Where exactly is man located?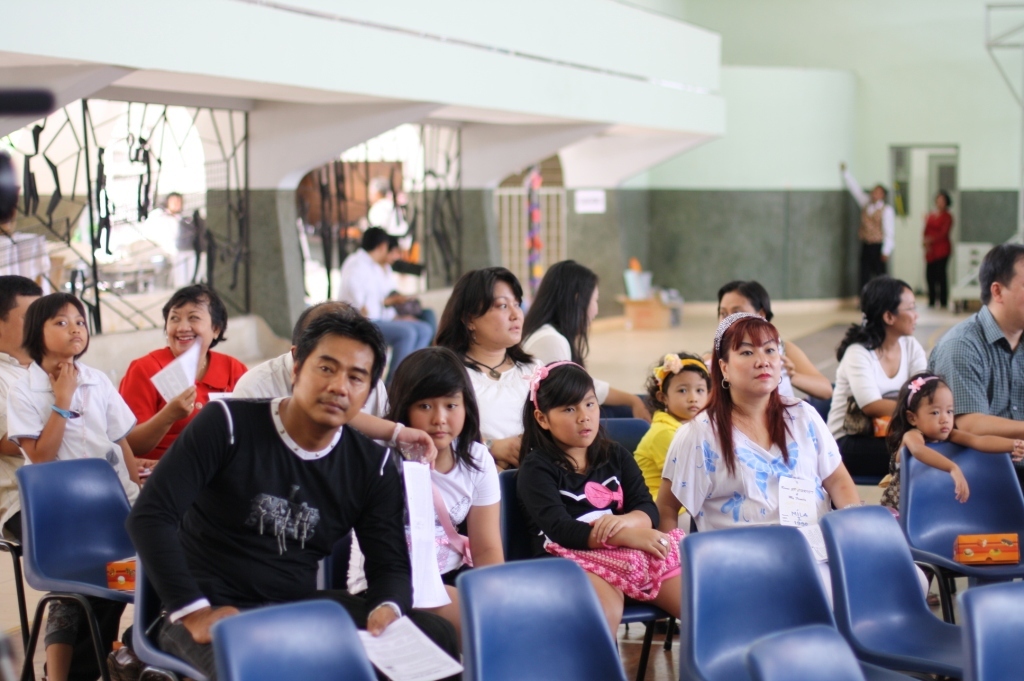
Its bounding box is (left=924, top=239, right=1023, bottom=489).
